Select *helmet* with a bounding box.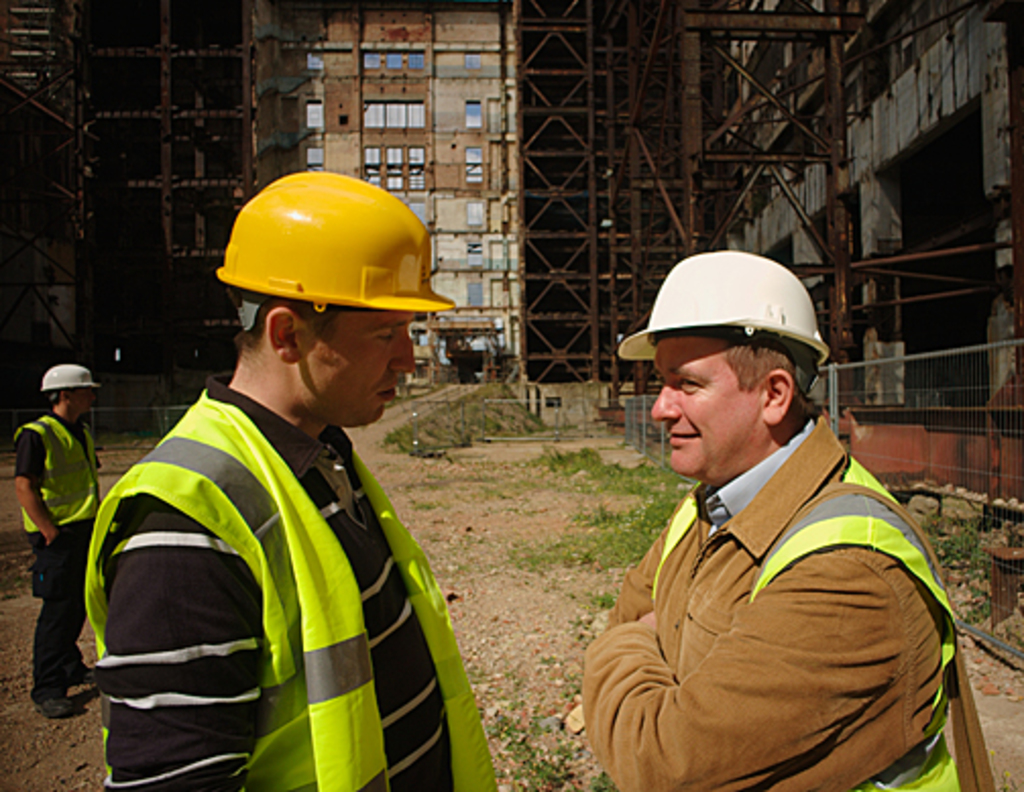
[615,244,831,362].
